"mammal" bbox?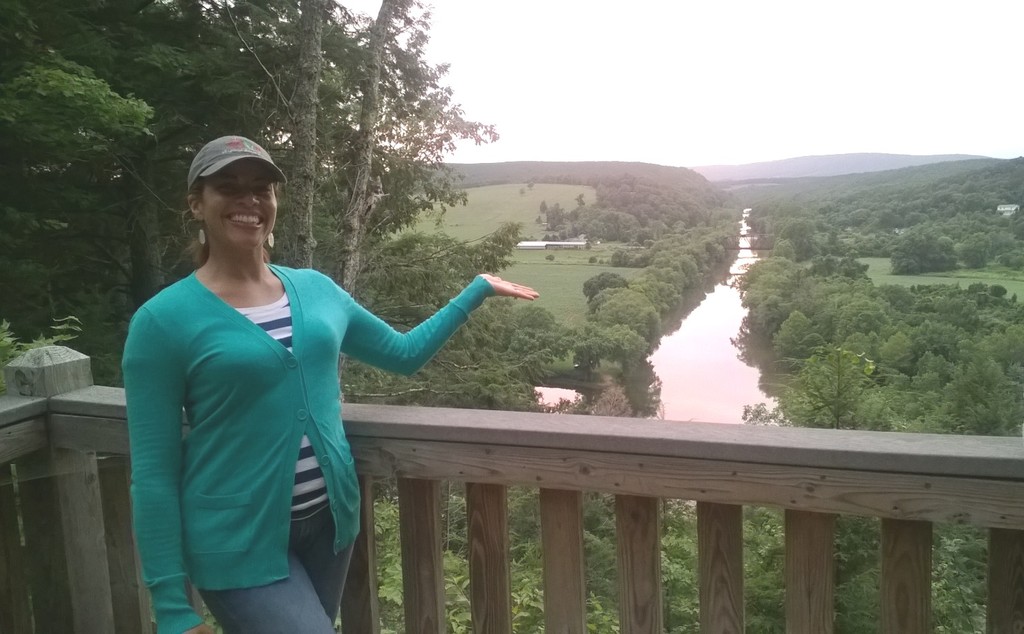
l=108, t=156, r=459, b=620
